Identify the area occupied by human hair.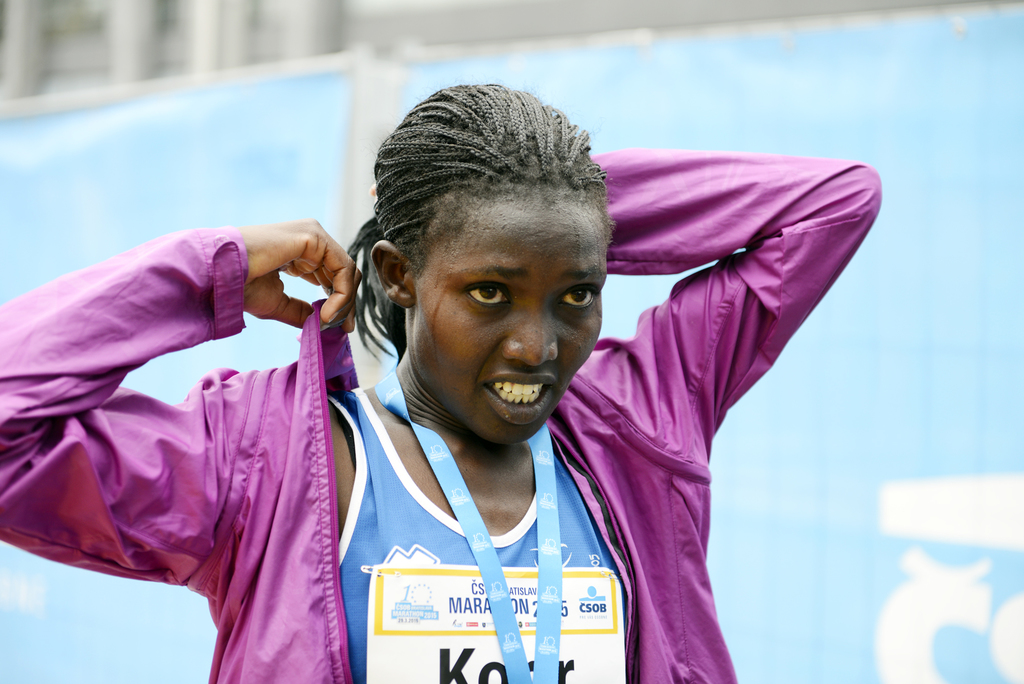
Area: bbox=(354, 84, 612, 406).
